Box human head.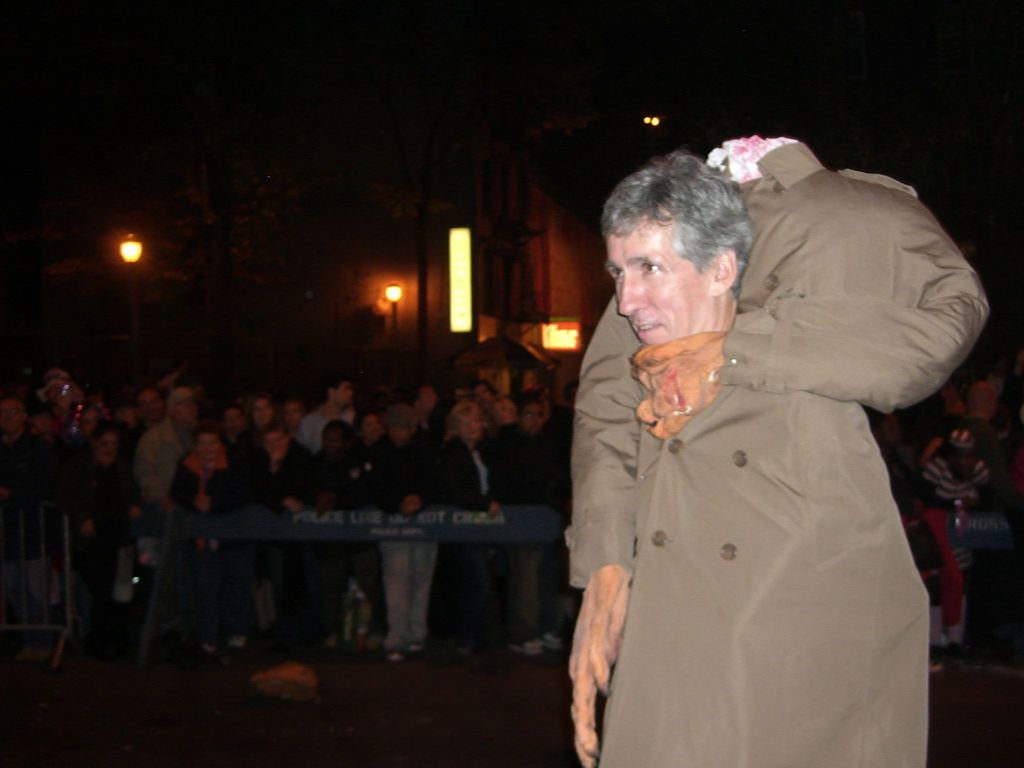
[left=599, top=151, right=756, bottom=346].
